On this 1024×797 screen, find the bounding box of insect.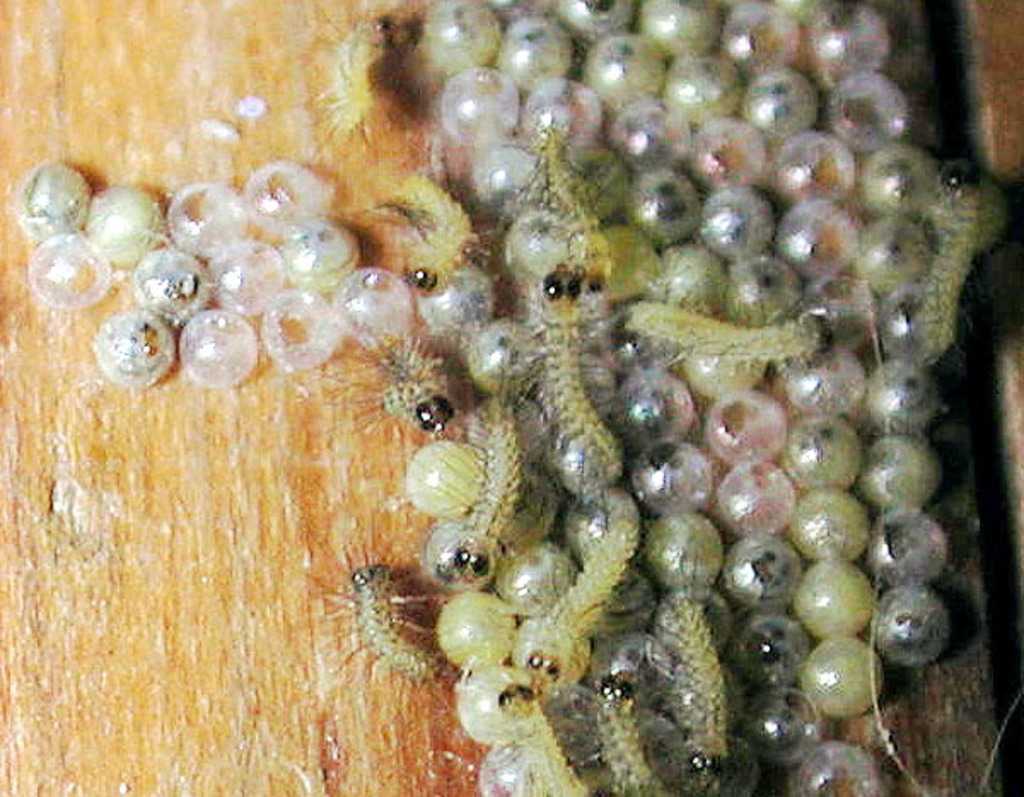
Bounding box: 396/176/476/276.
